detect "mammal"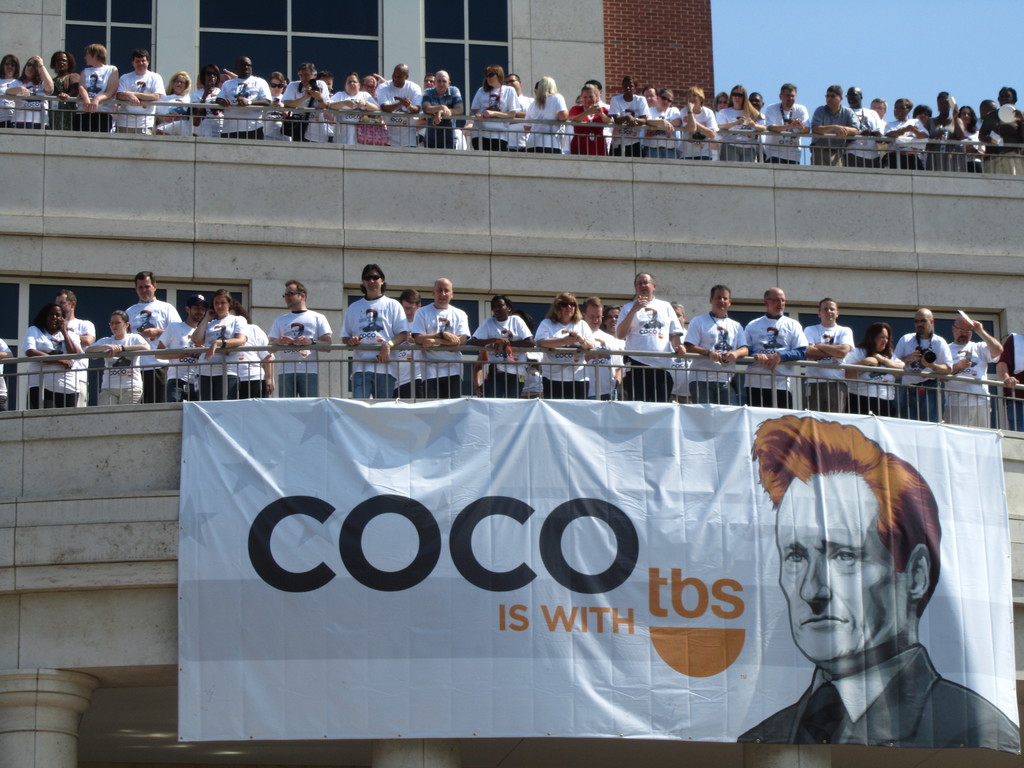
[231,302,269,397]
